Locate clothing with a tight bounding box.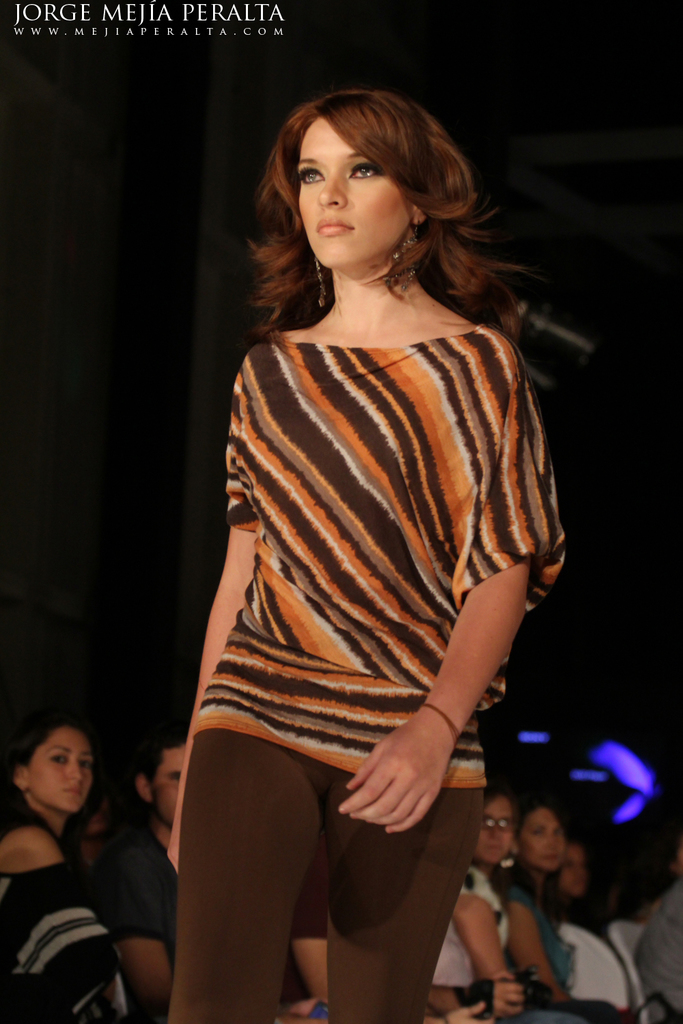
region(102, 819, 325, 1016).
